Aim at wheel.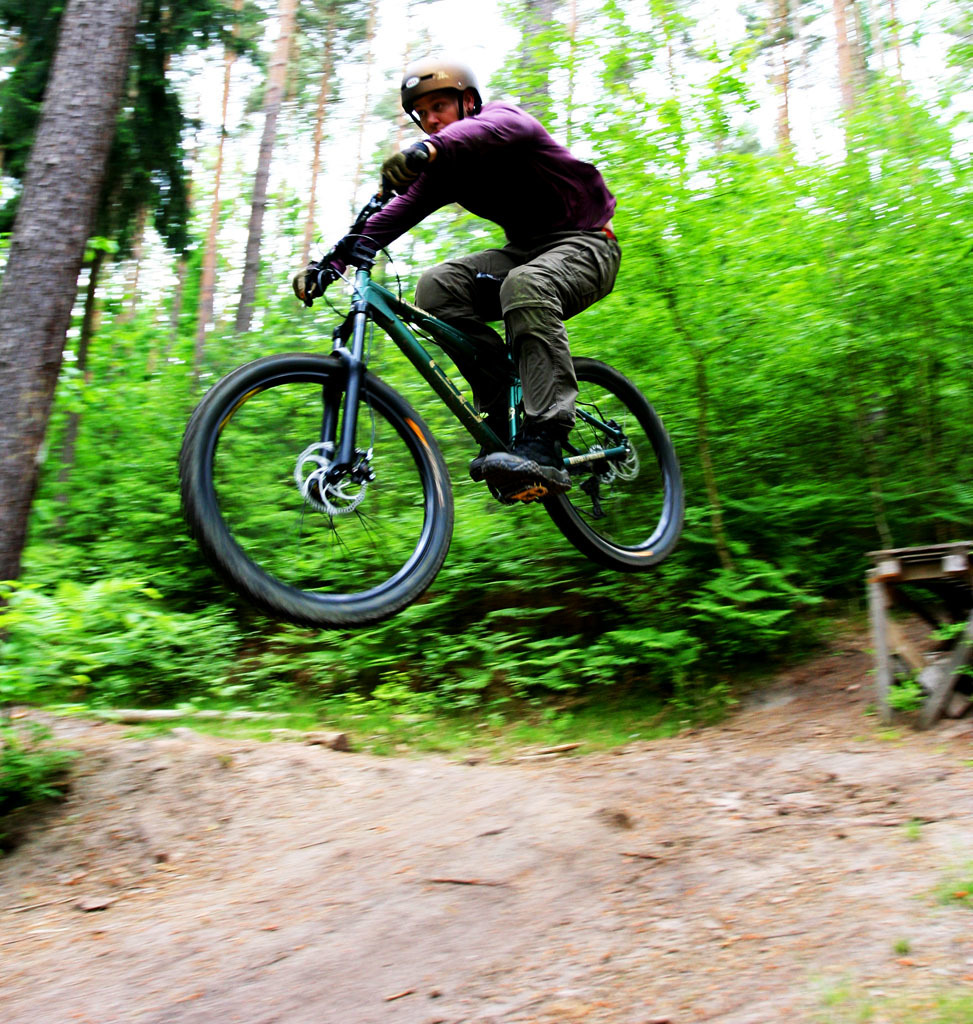
Aimed at [left=181, top=347, right=459, bottom=624].
